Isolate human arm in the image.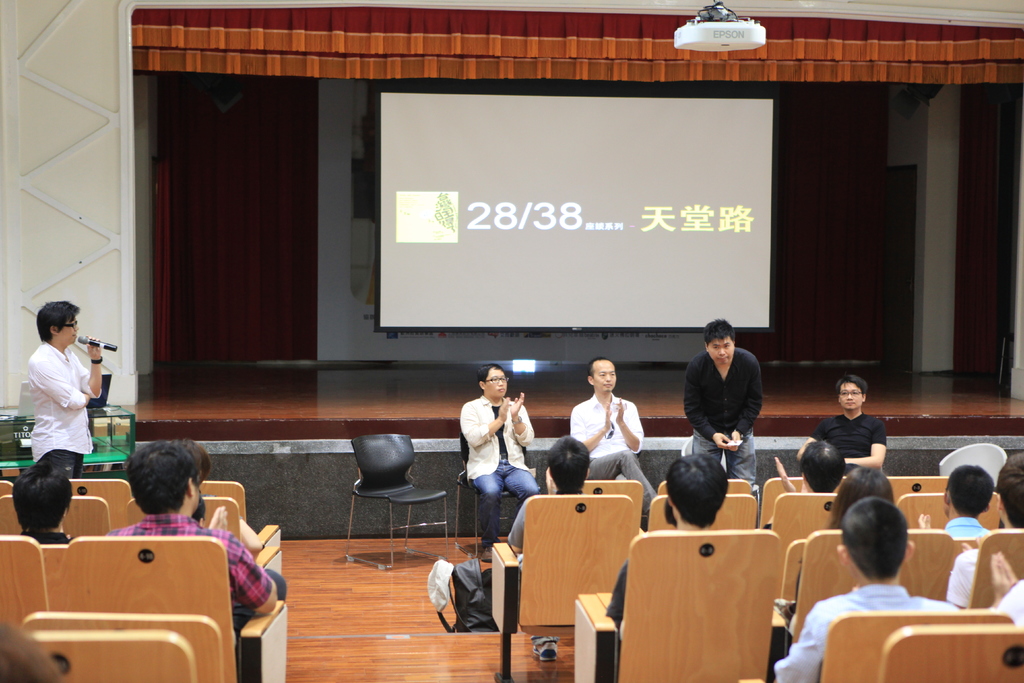
Isolated region: (504, 486, 534, 562).
